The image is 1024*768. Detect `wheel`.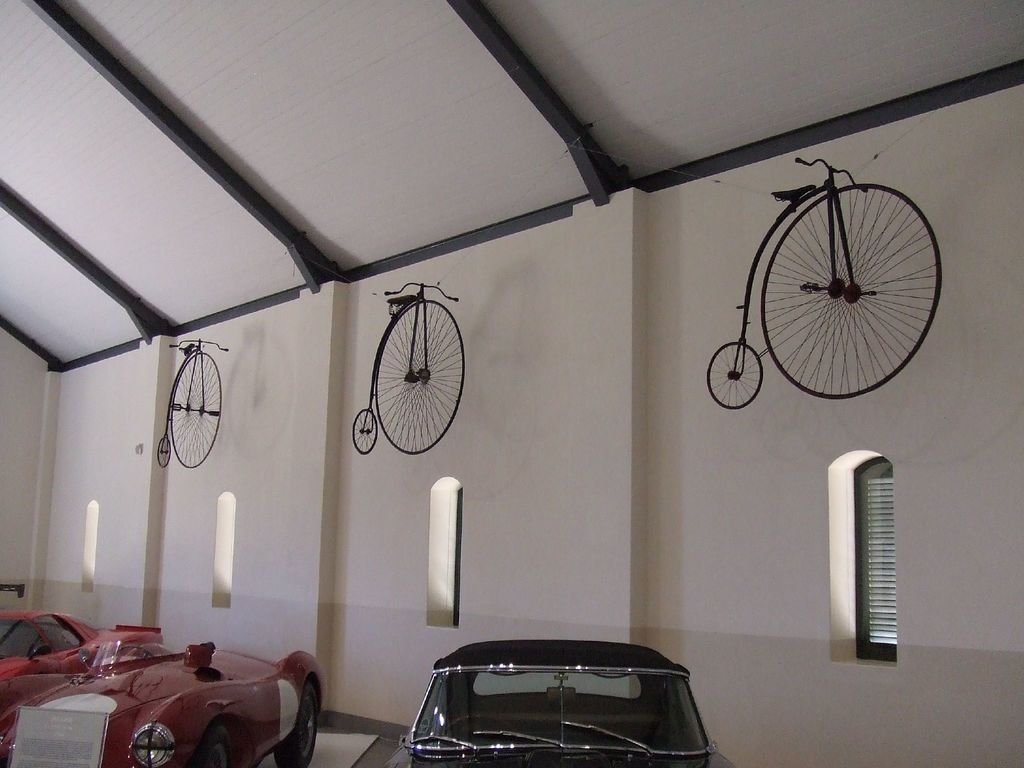
Detection: box(707, 342, 763, 410).
